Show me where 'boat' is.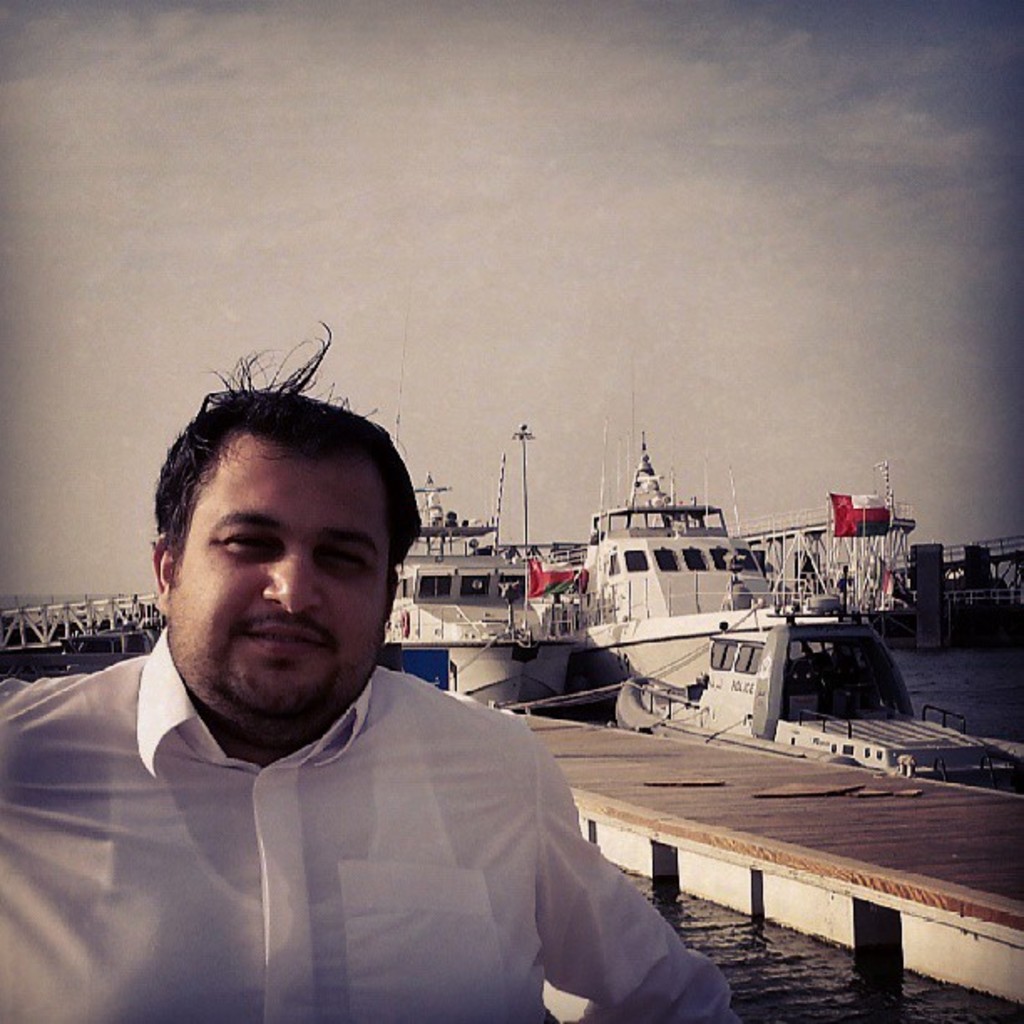
'boat' is at 614 597 1022 768.
